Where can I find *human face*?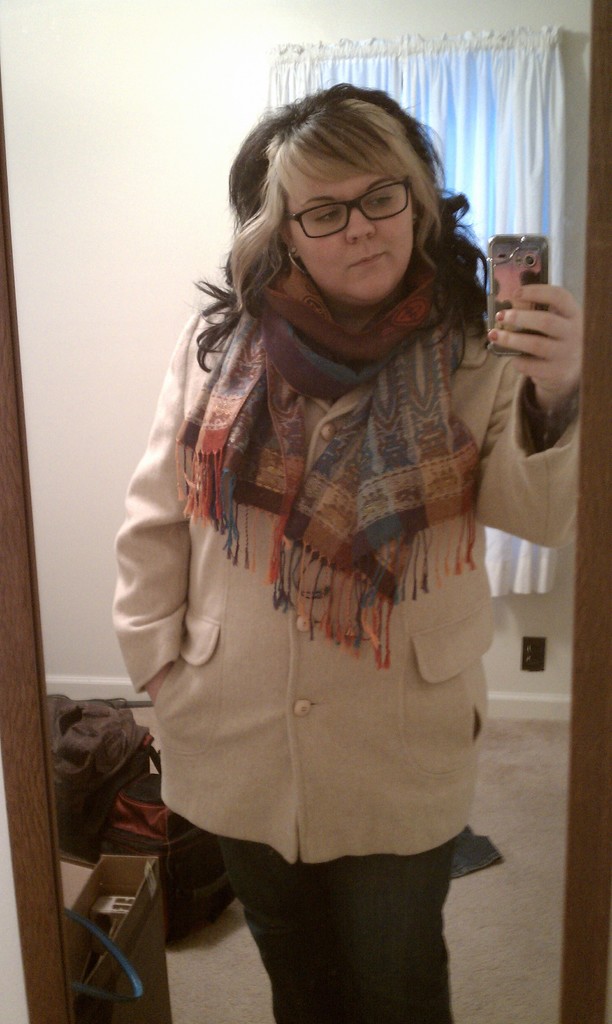
You can find it at {"x1": 269, "y1": 135, "x2": 447, "y2": 304}.
